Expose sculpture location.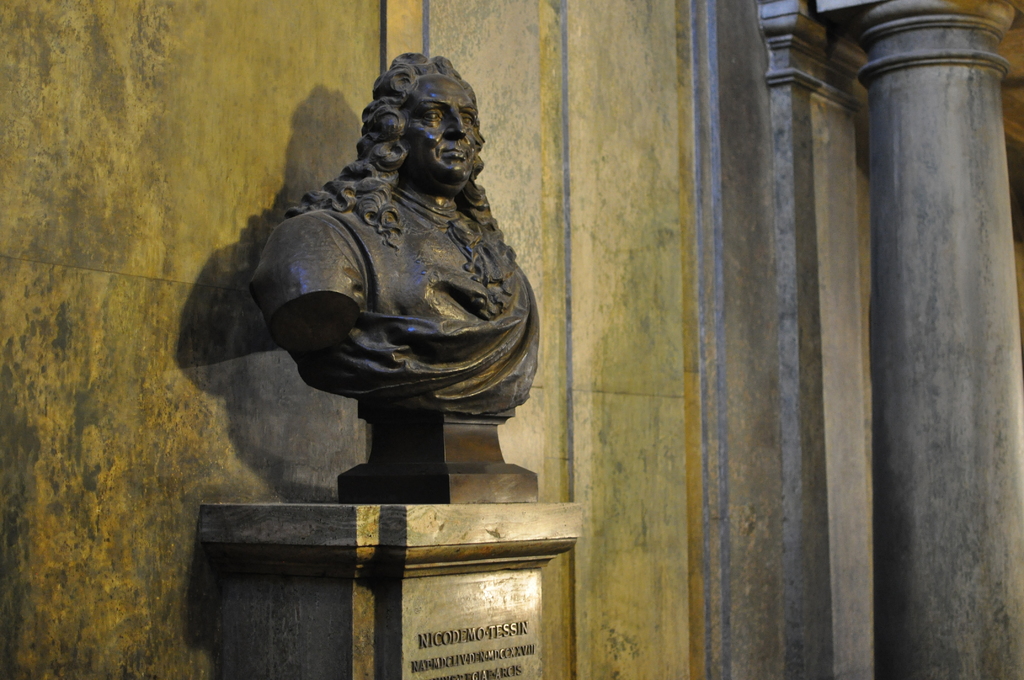
Exposed at [left=233, top=50, right=539, bottom=504].
